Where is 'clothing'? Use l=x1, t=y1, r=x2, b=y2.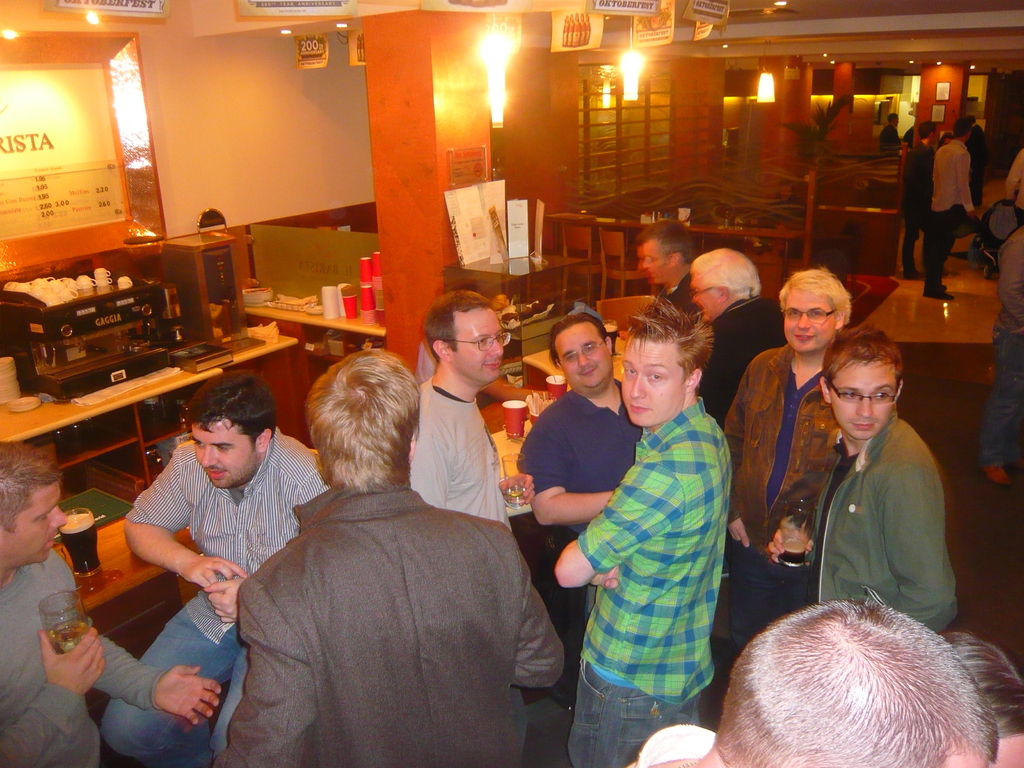
l=0, t=547, r=170, b=767.
